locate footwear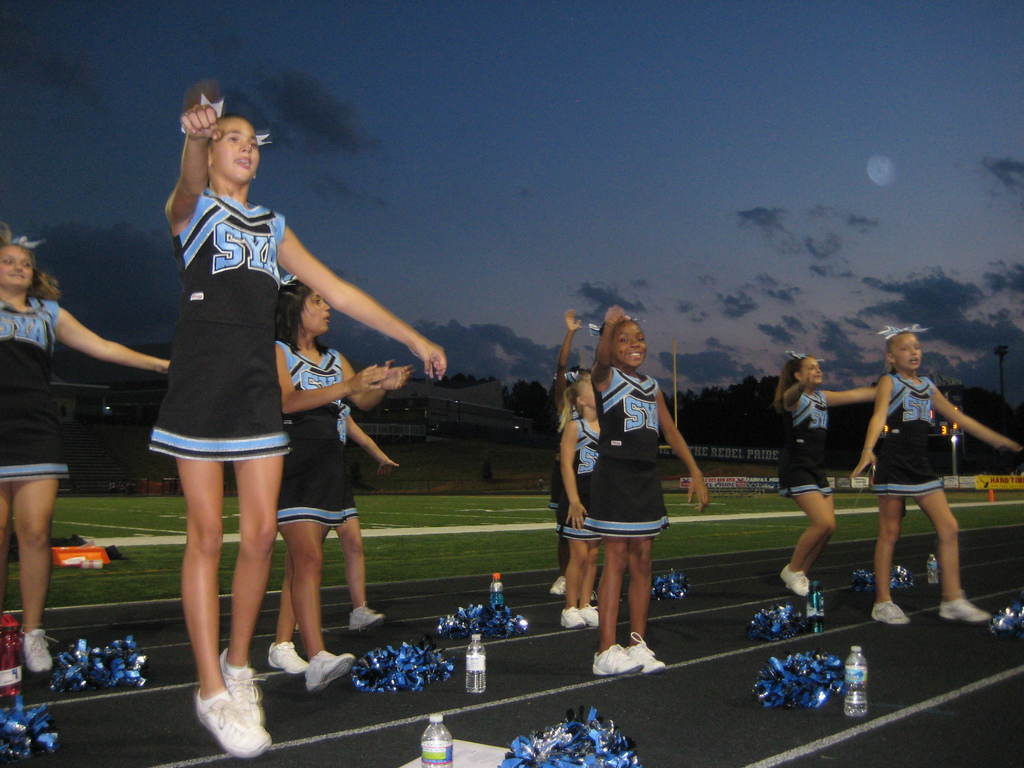
[x1=547, y1=575, x2=565, y2=596]
